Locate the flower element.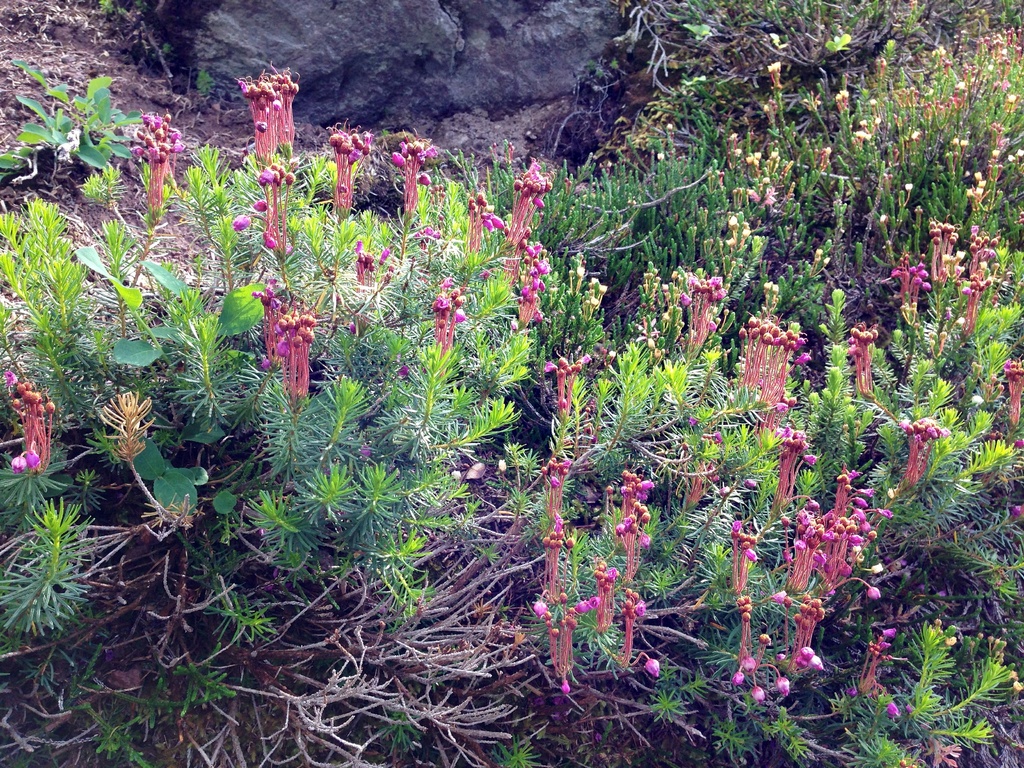
Element bbox: left=566, top=585, right=602, bottom=628.
